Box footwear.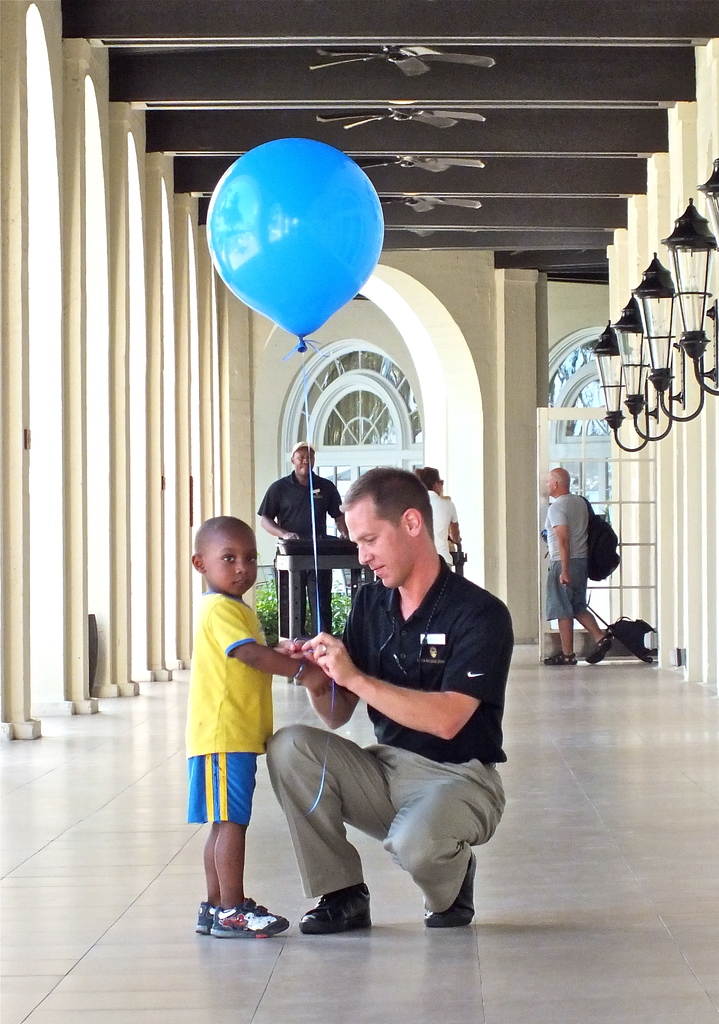
{"x1": 207, "y1": 905, "x2": 291, "y2": 945}.
